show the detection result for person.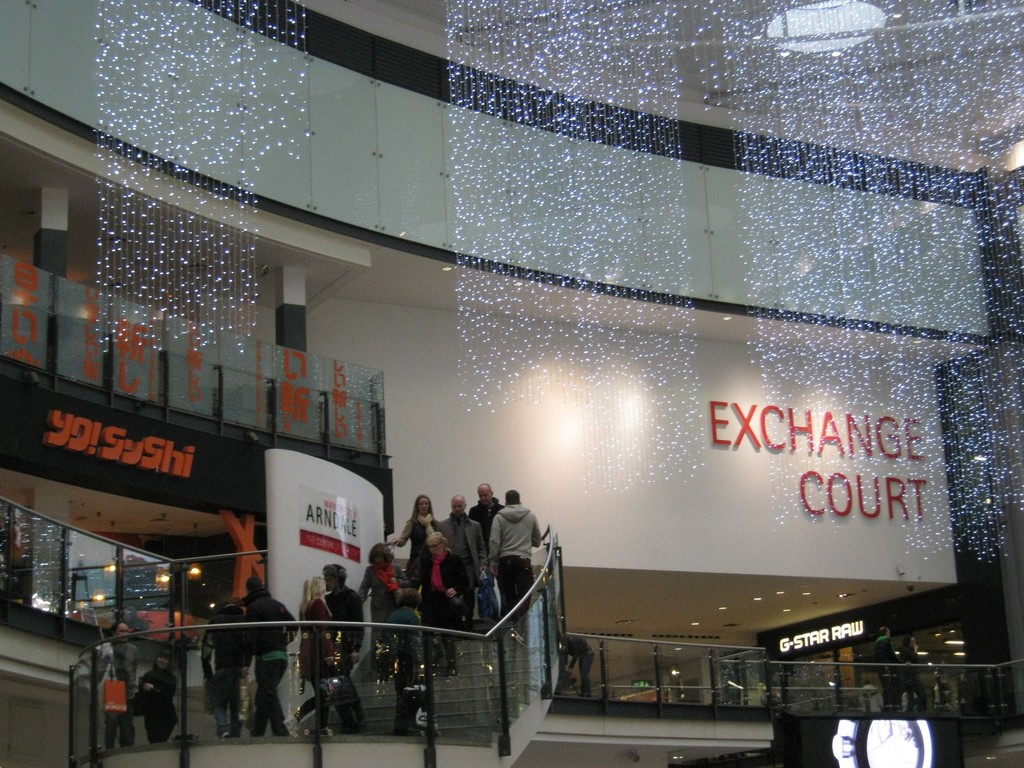
x1=564 y1=634 x2=598 y2=701.
